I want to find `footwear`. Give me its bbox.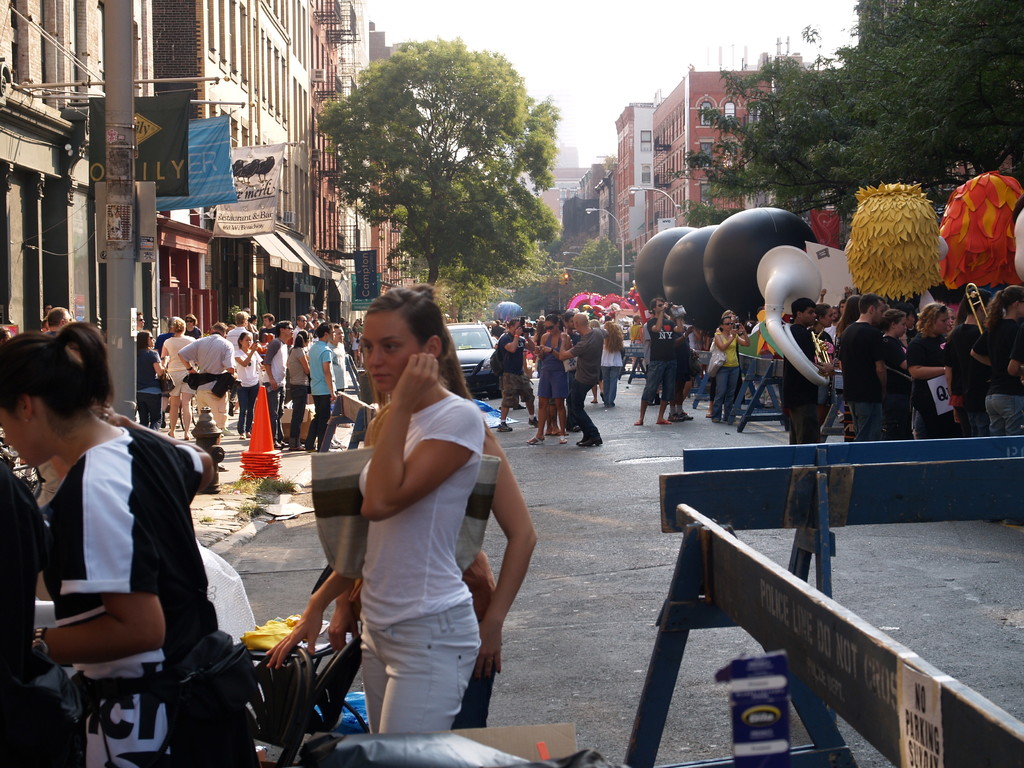
{"x1": 573, "y1": 428, "x2": 596, "y2": 445}.
